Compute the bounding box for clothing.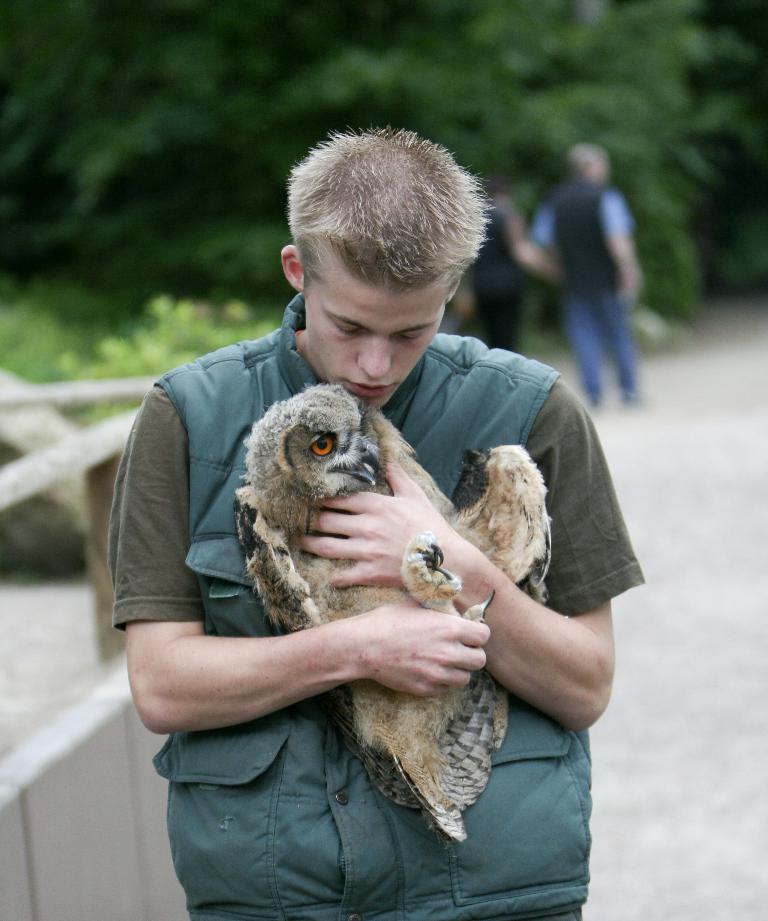
detection(105, 290, 607, 911).
